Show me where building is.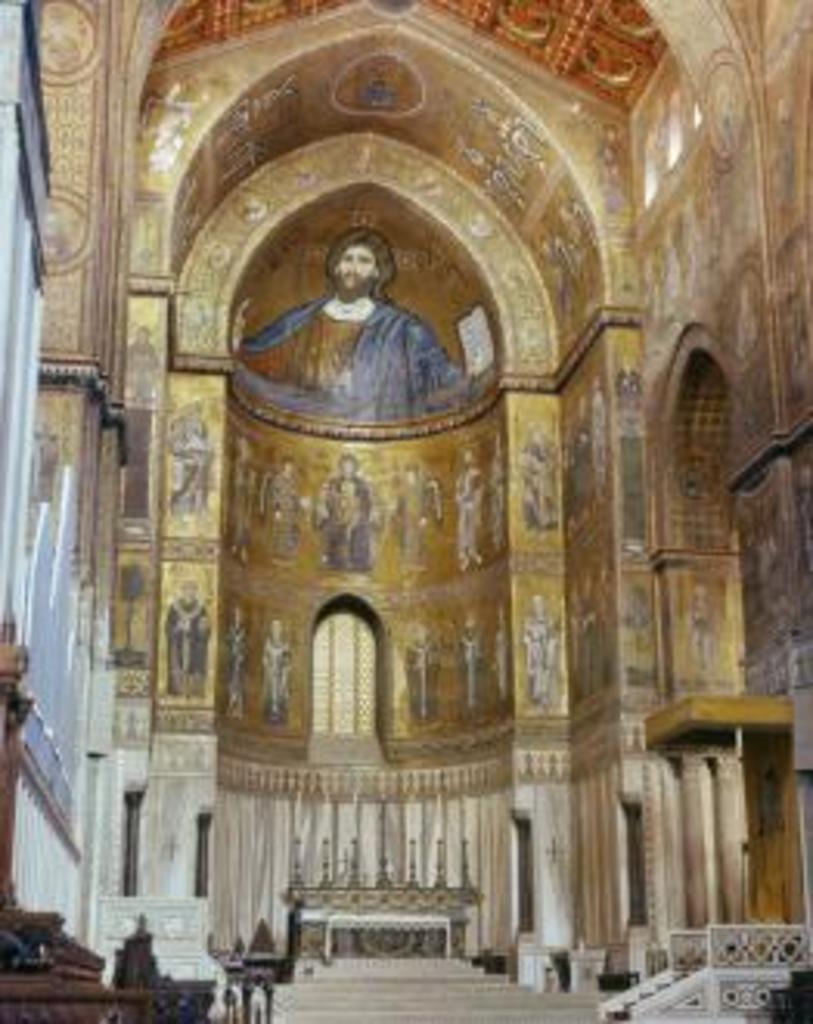
building is at rect(0, 0, 810, 1021).
